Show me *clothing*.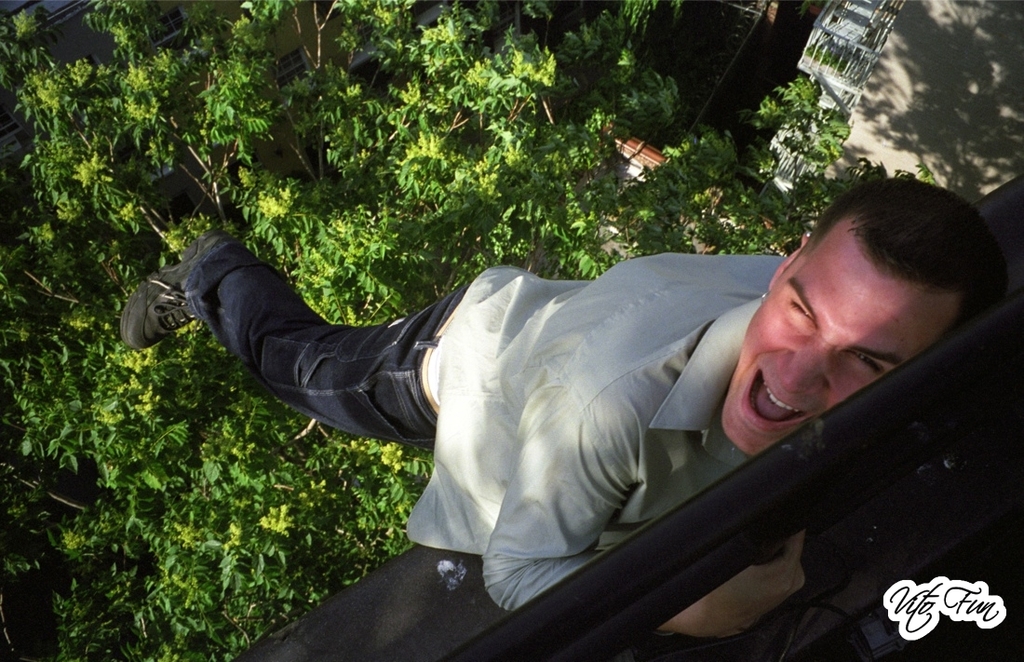
*clothing* is here: <box>155,198,804,588</box>.
